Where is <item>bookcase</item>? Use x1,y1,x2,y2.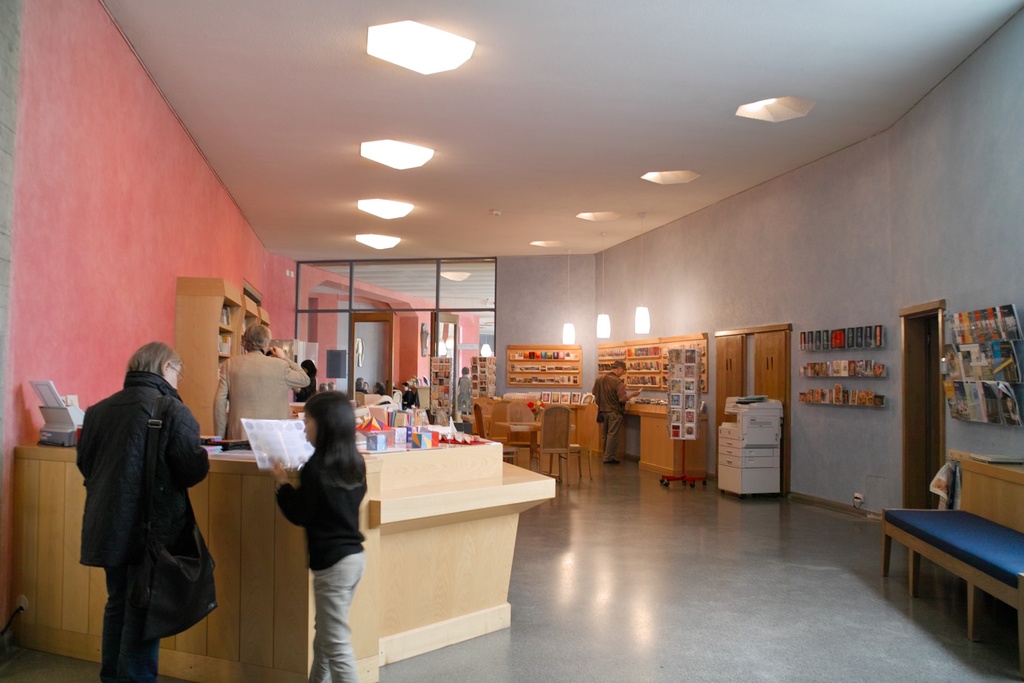
243,298,257,356.
